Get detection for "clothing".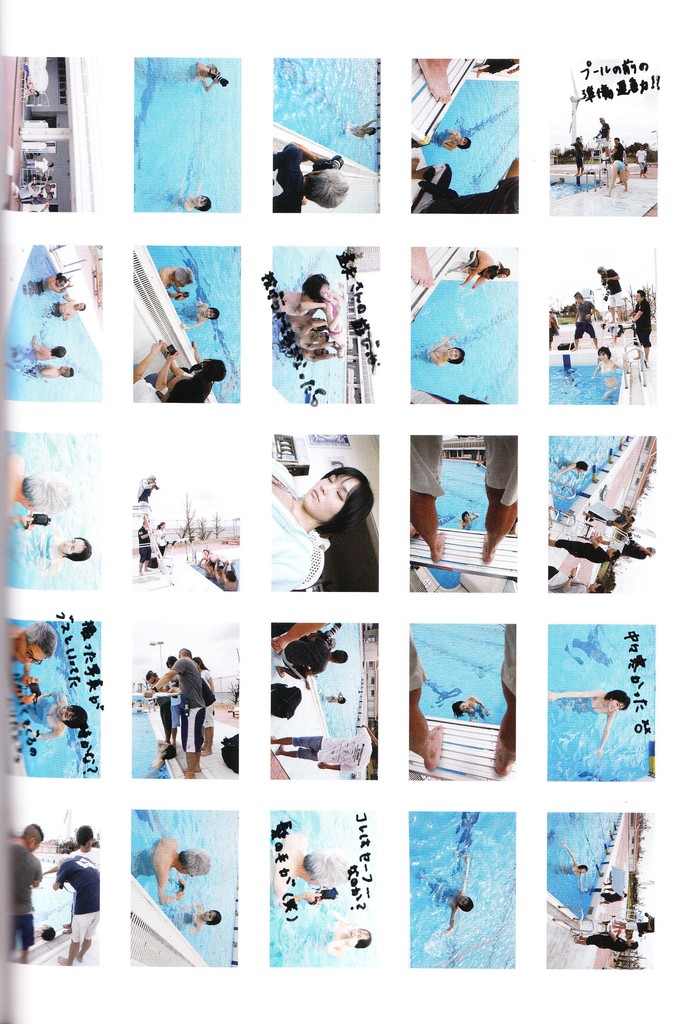
Detection: <box>598,269,624,311</box>.
